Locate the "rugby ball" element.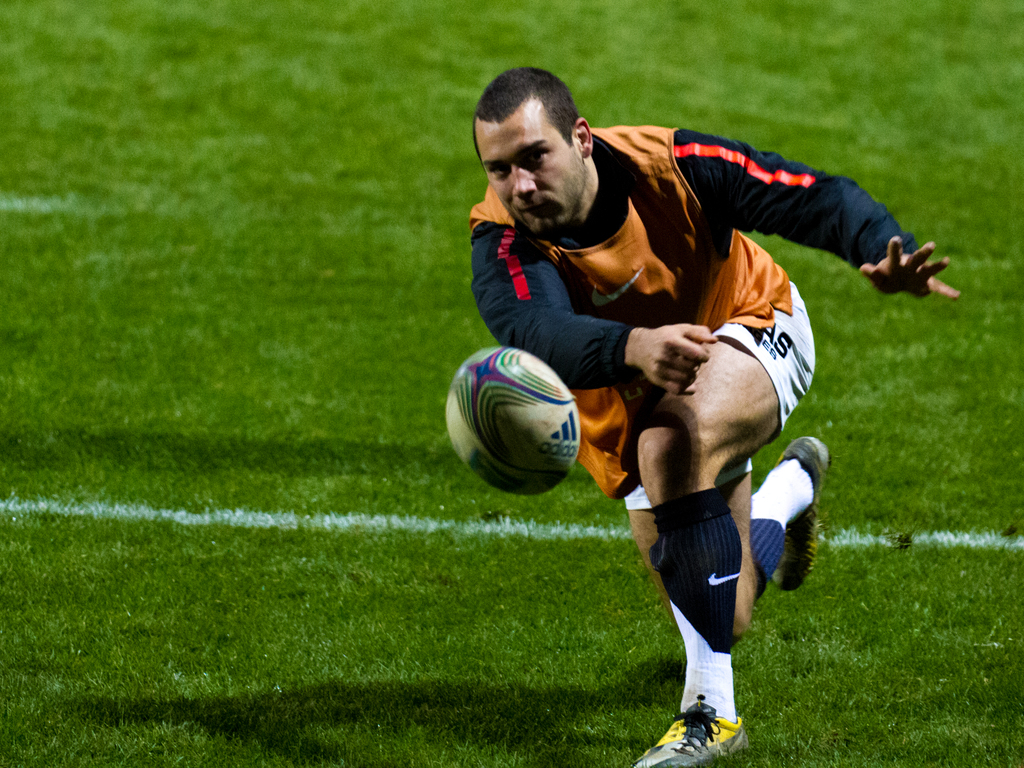
Element bbox: pyautogui.locateOnScreen(443, 345, 581, 498).
